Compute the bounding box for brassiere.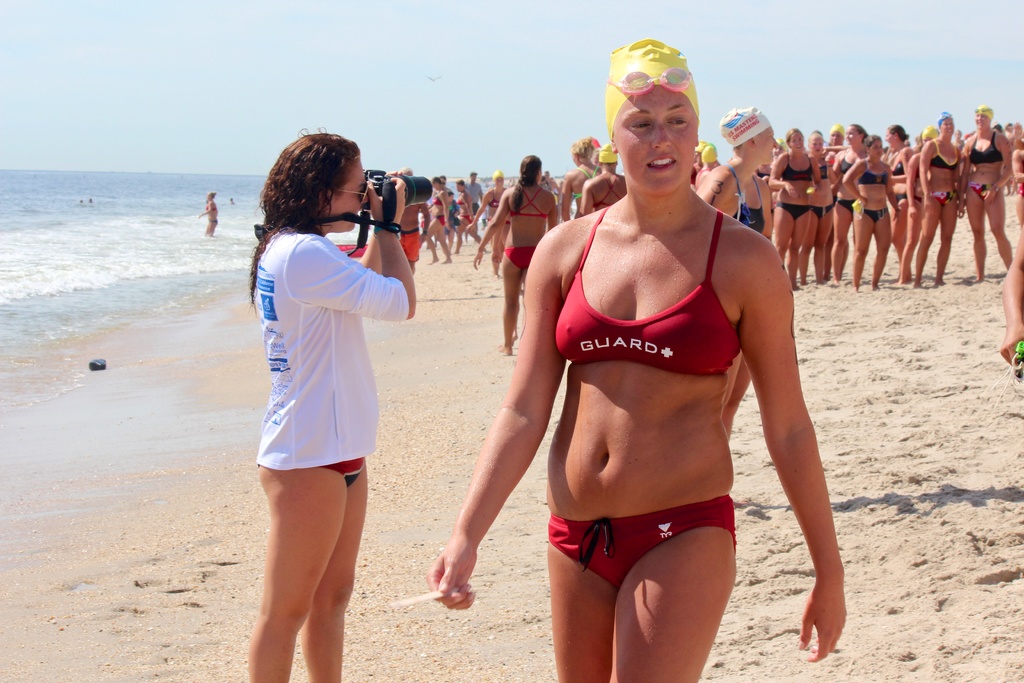
pyautogui.locateOnScreen(819, 165, 829, 179).
